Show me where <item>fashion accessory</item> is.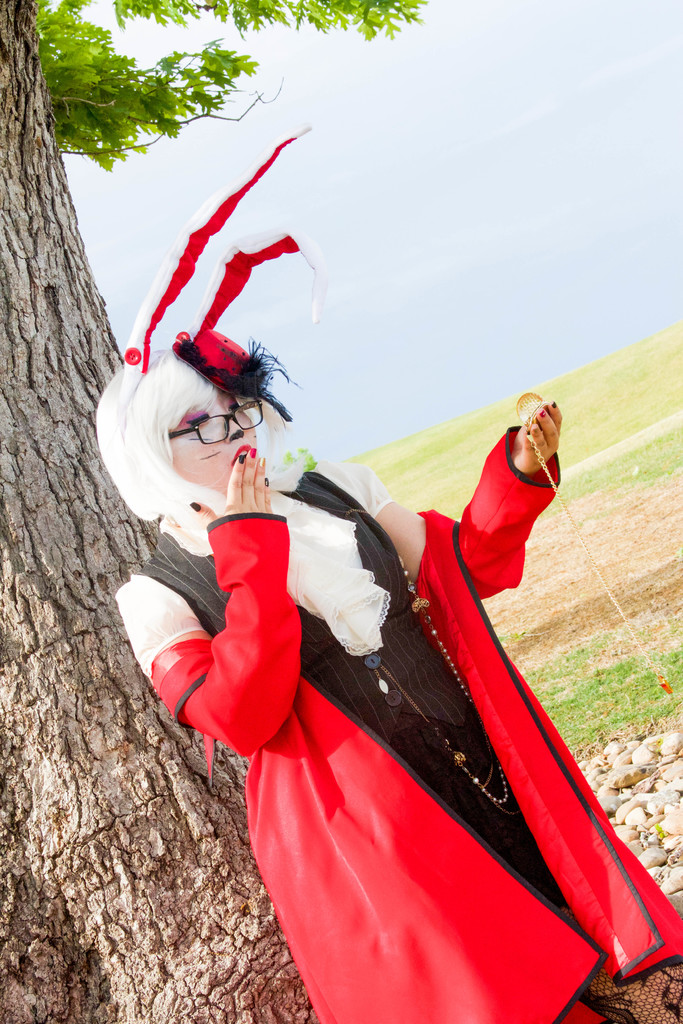
<item>fashion accessory</item> is at <bbox>361, 557, 523, 815</bbox>.
